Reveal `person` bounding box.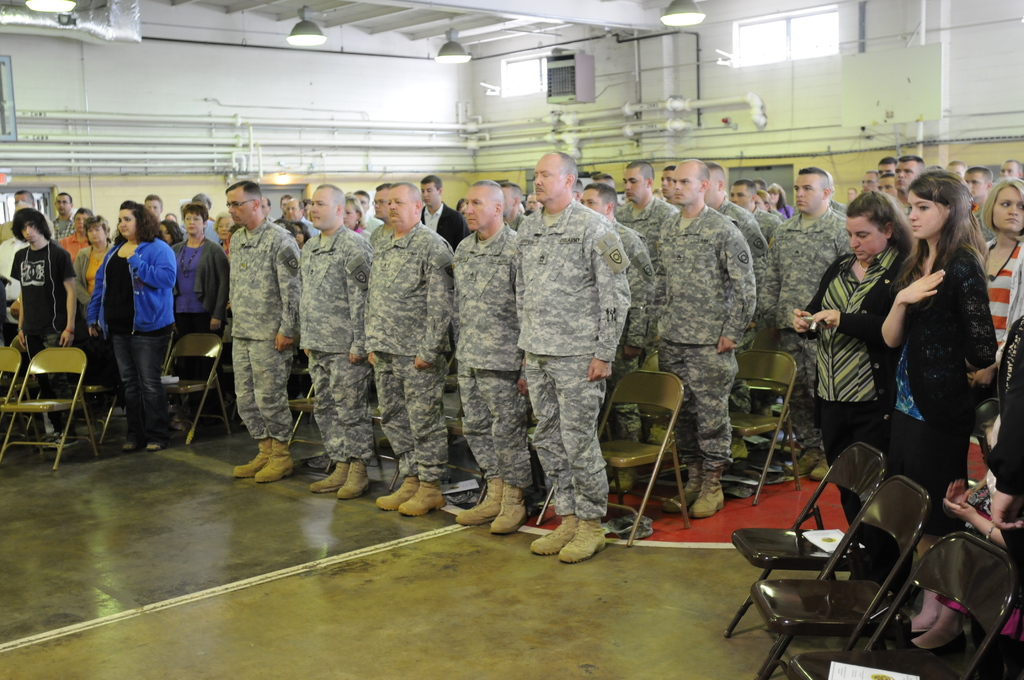
Revealed: crop(44, 183, 77, 247).
